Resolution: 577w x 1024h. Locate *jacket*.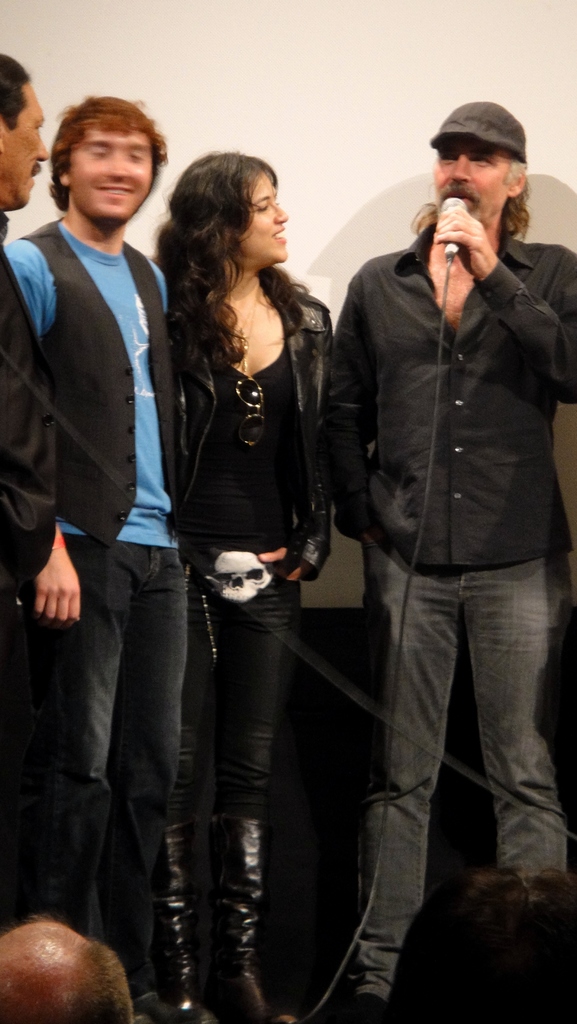
{"x1": 167, "y1": 276, "x2": 338, "y2": 577}.
